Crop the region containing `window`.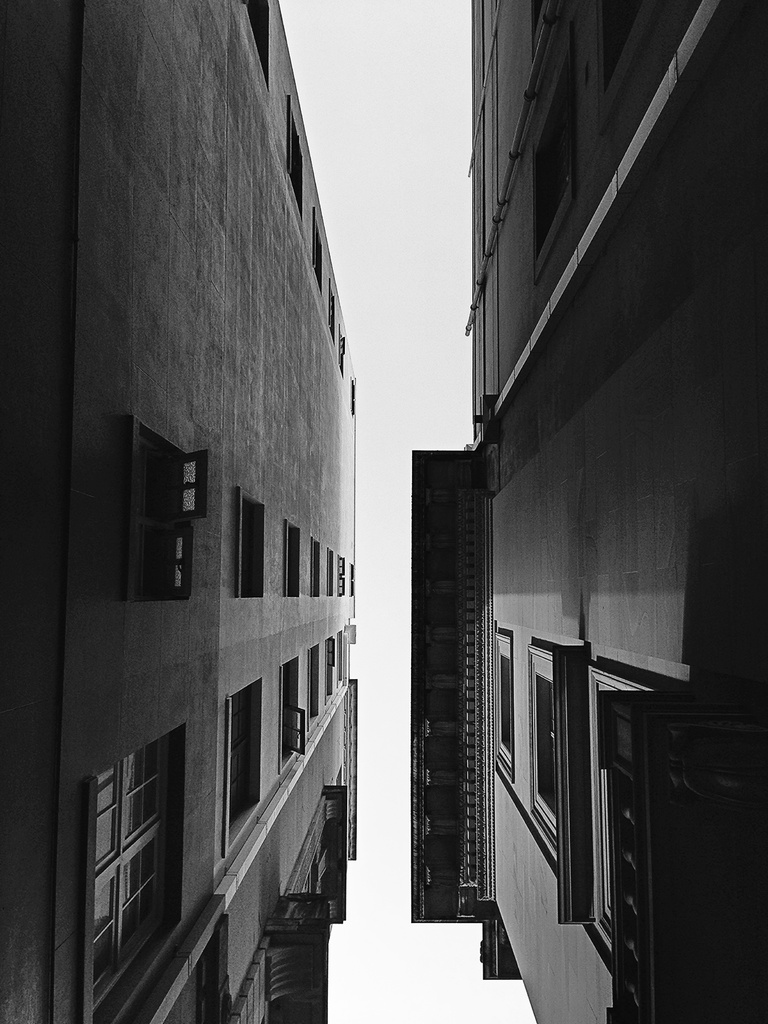
Crop region: box=[276, 657, 317, 772].
